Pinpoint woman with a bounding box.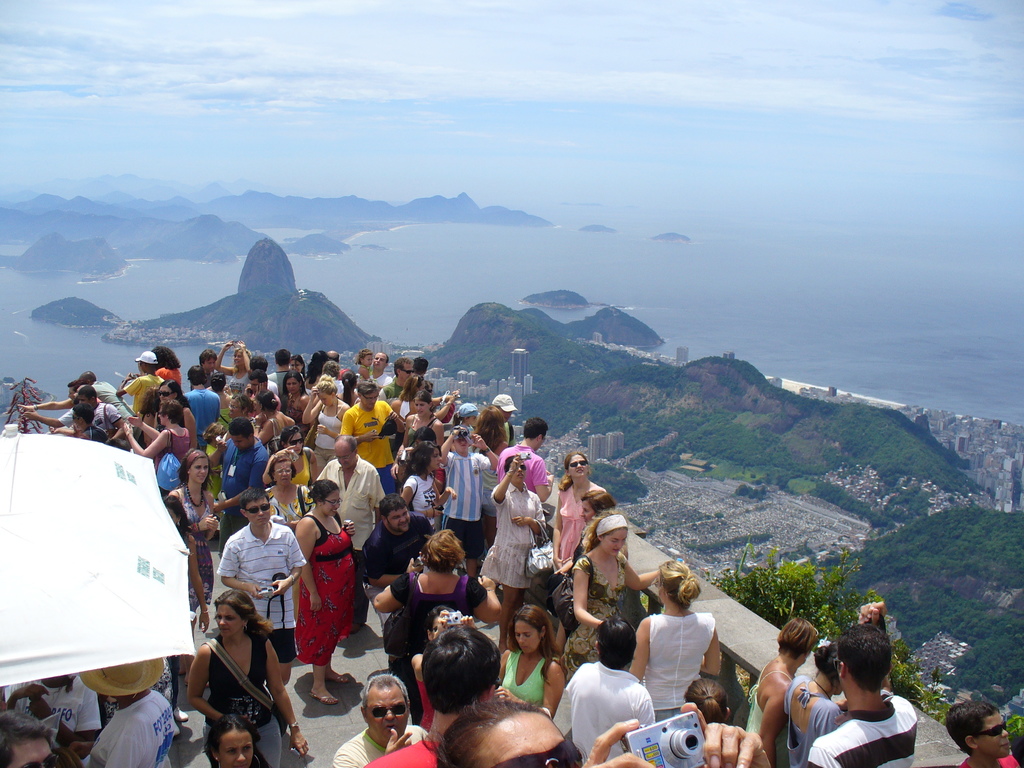
(684, 676, 733, 729).
